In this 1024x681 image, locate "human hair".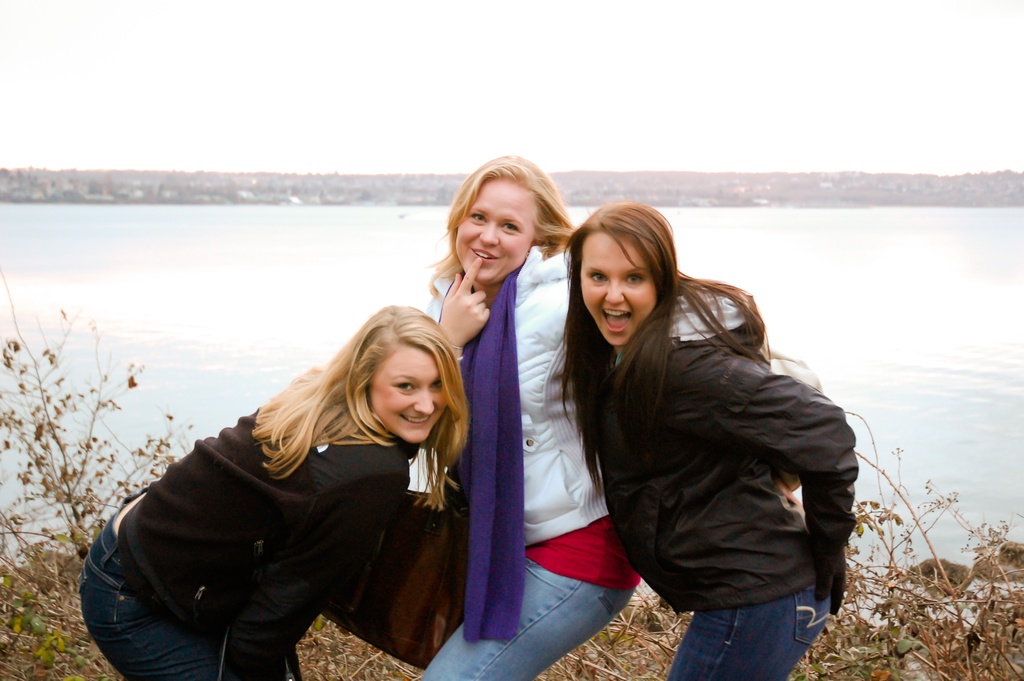
Bounding box: detection(552, 197, 770, 496).
